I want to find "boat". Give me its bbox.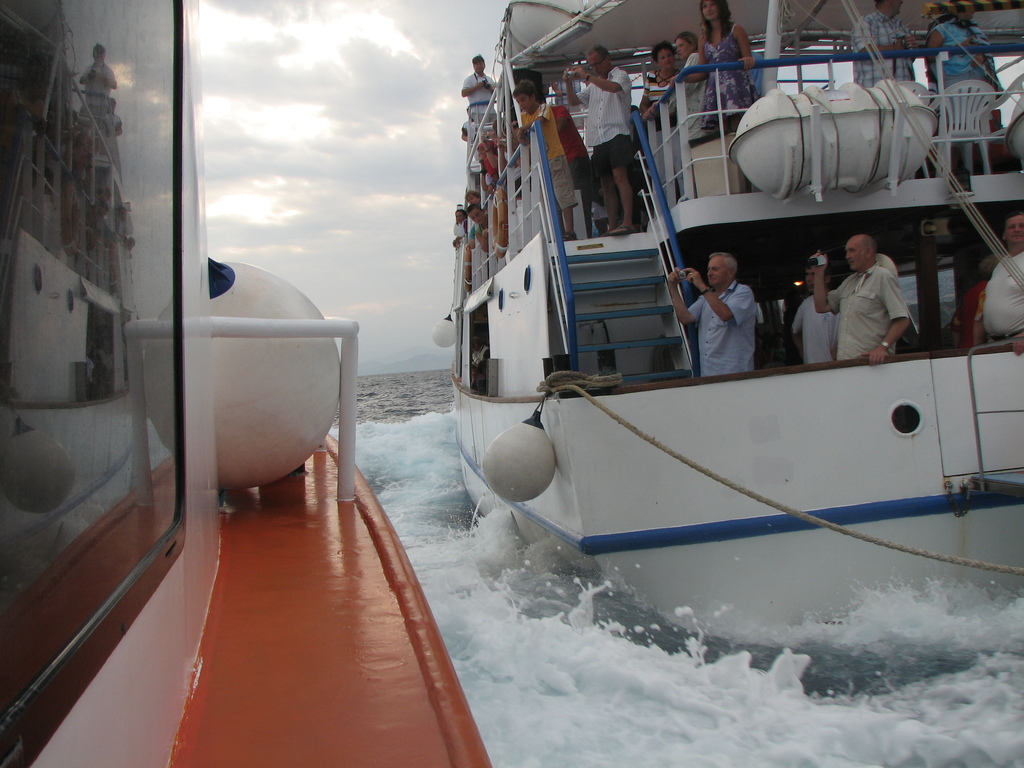
x1=369, y1=27, x2=989, y2=698.
